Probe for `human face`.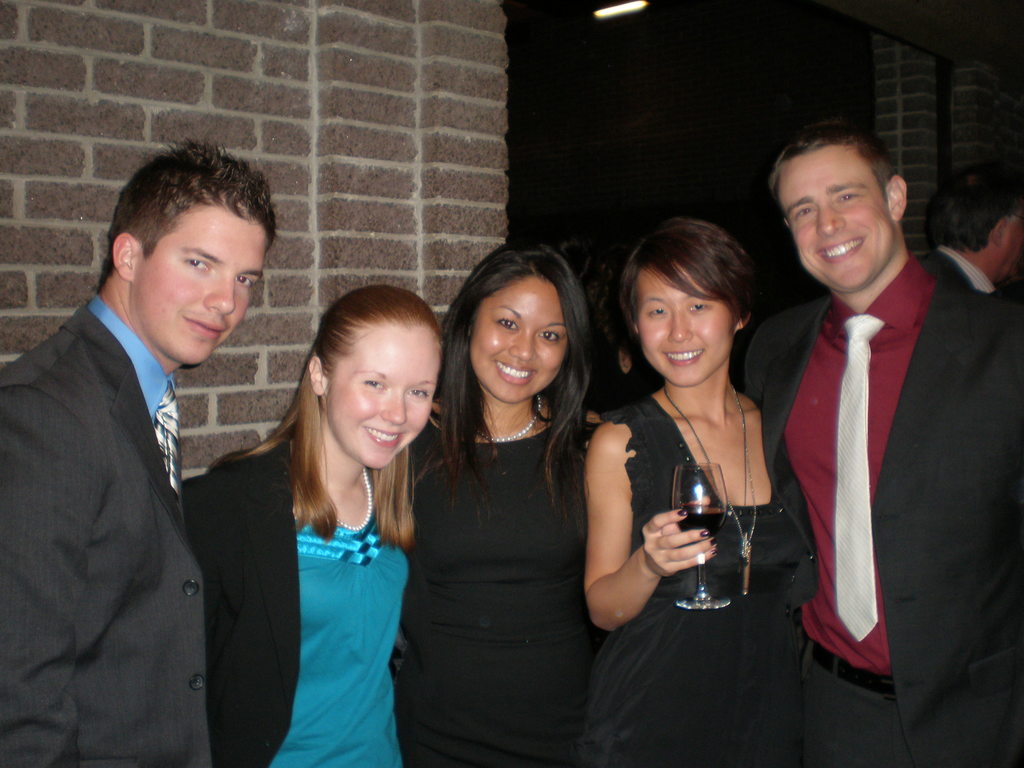
Probe result: 637, 262, 733, 389.
